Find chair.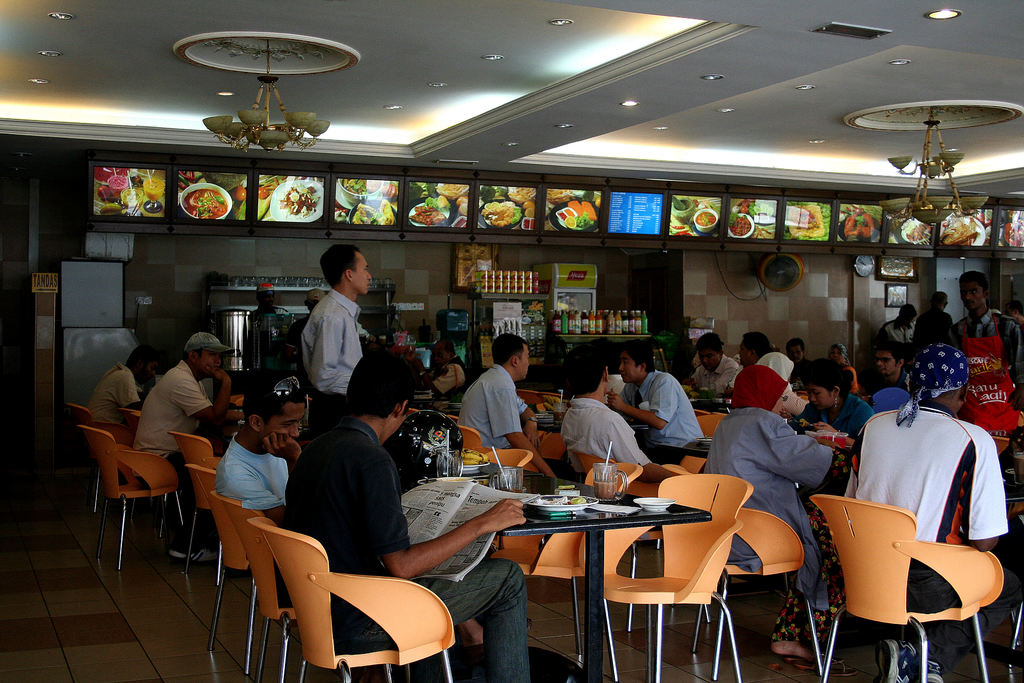
select_region(216, 491, 387, 680).
